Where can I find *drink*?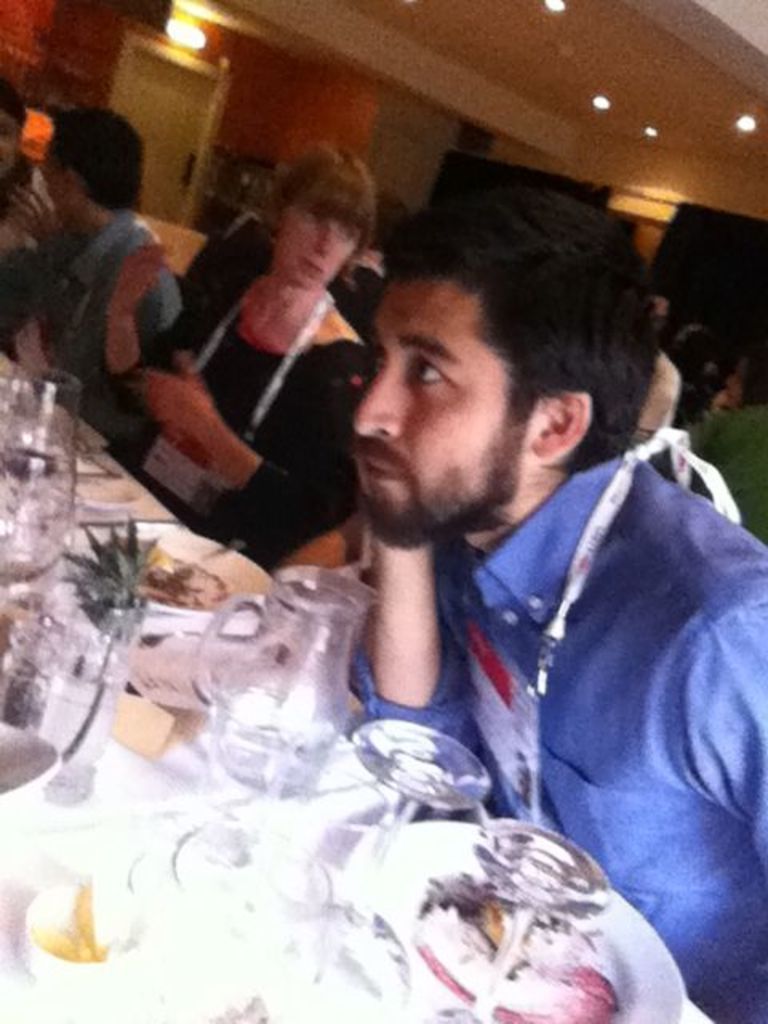
You can find it at detection(0, 426, 93, 595).
